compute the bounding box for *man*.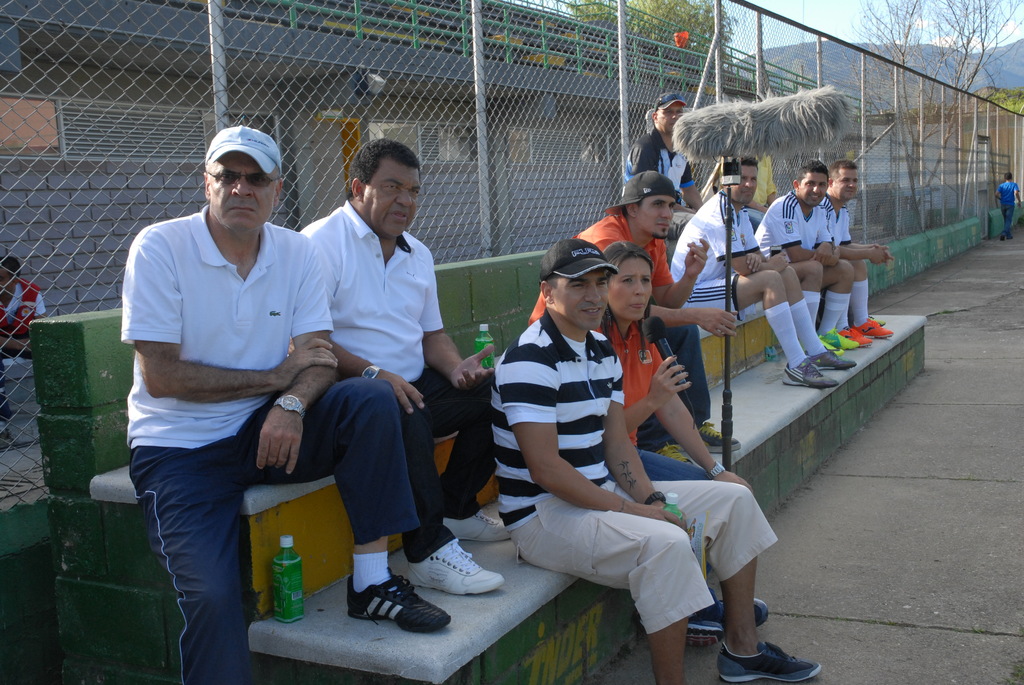
(x1=668, y1=155, x2=871, y2=386).
